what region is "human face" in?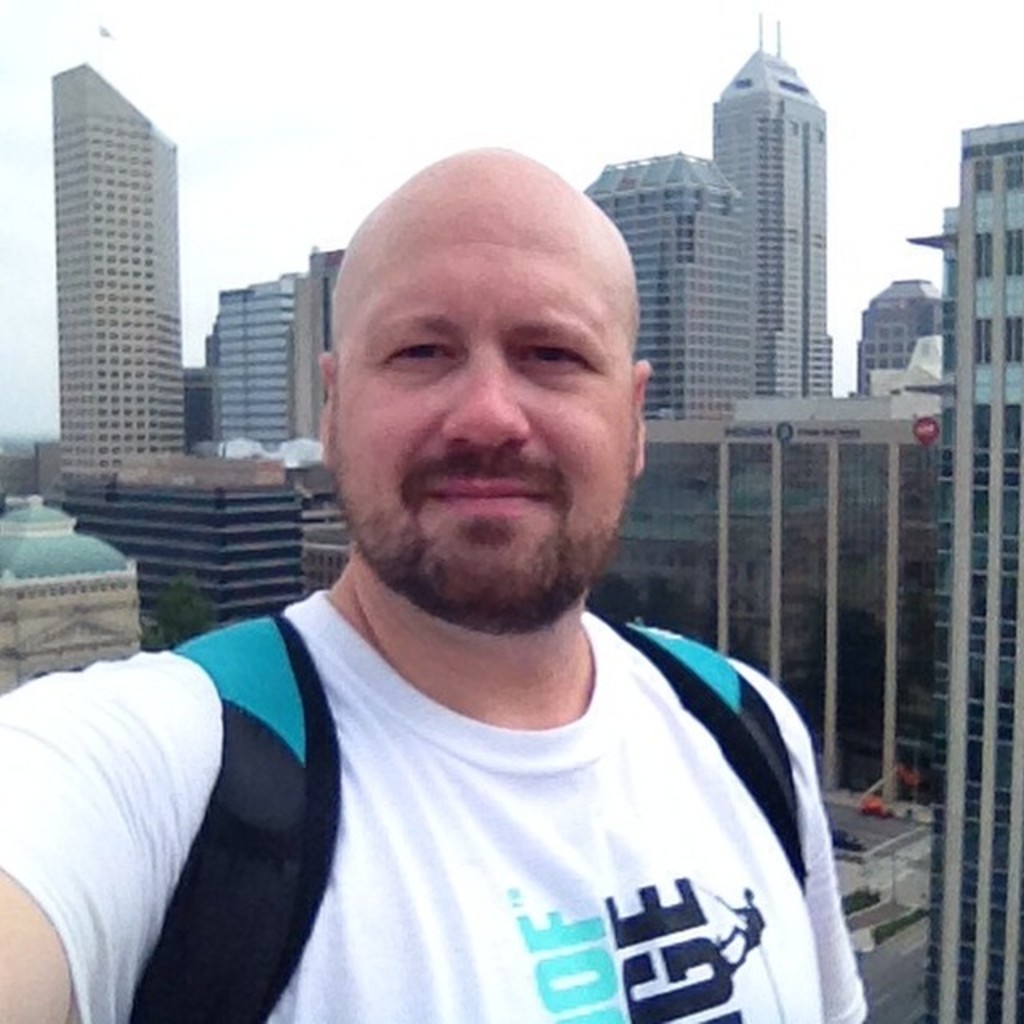
<bbox>334, 205, 642, 618</bbox>.
